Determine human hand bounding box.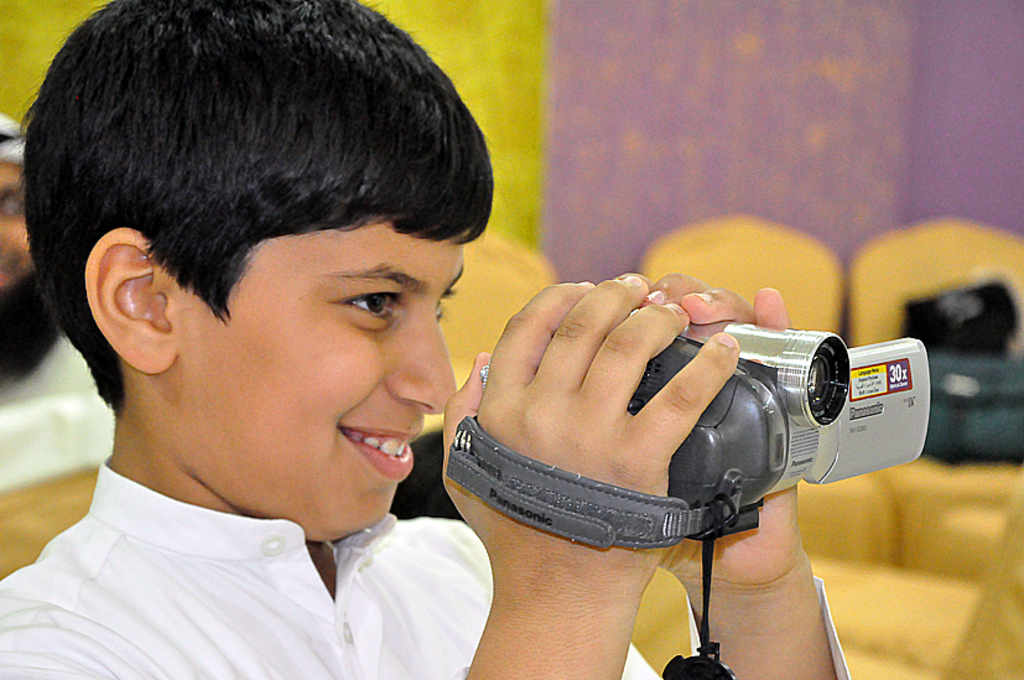
Determined: bbox=(438, 269, 742, 679).
